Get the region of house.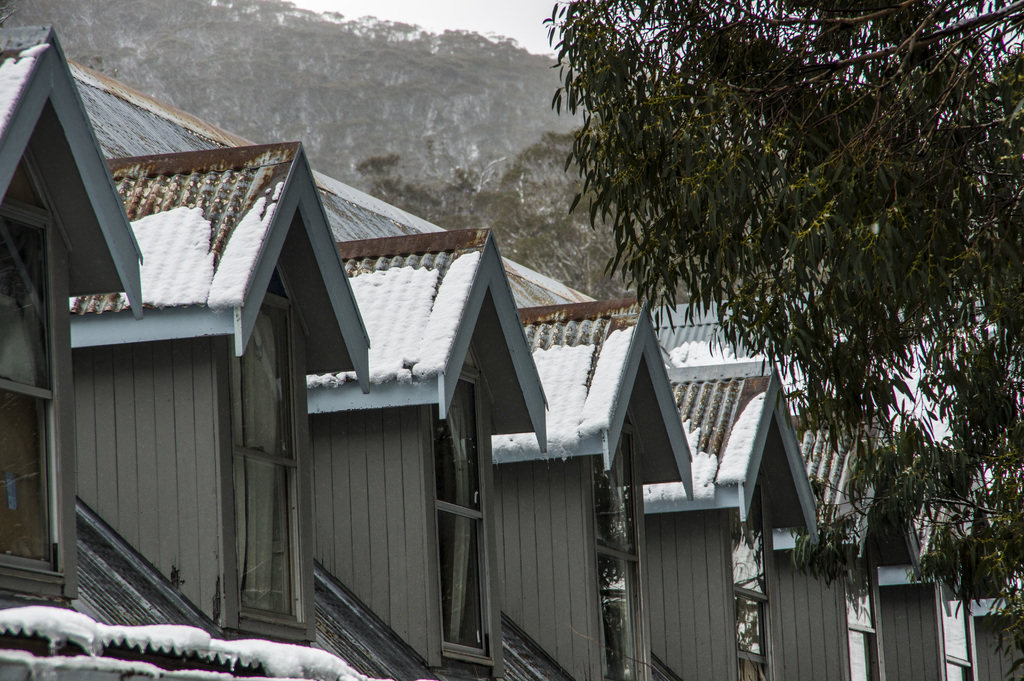
(x1=59, y1=127, x2=372, y2=641).
